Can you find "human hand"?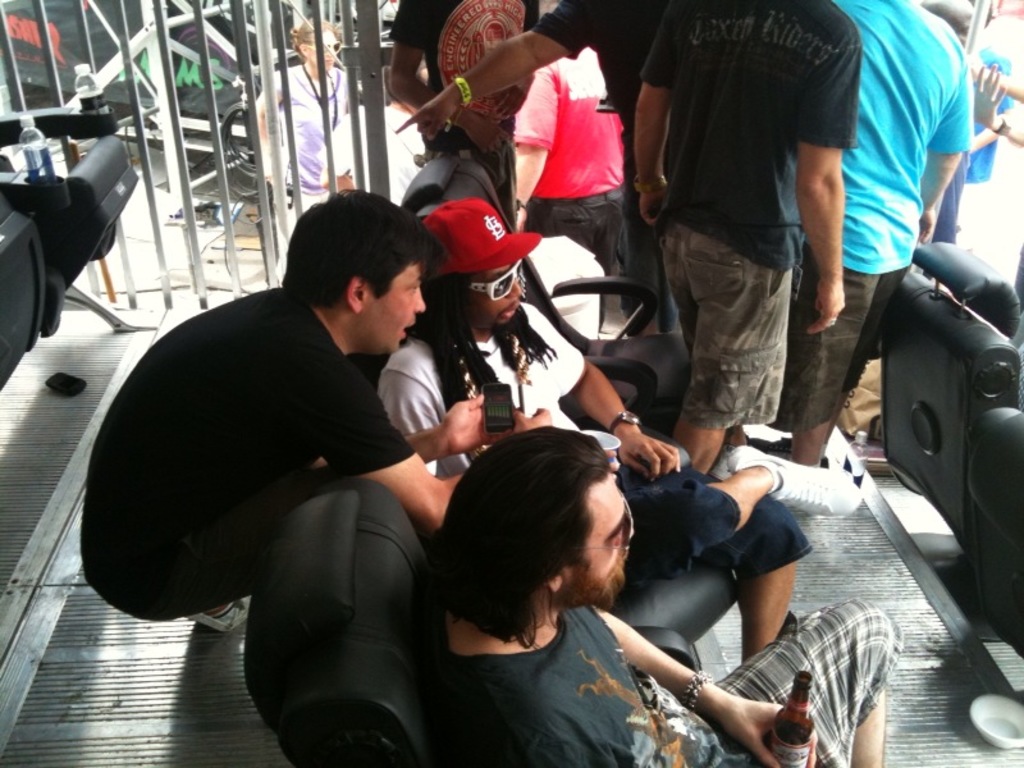
Yes, bounding box: locate(635, 182, 666, 228).
